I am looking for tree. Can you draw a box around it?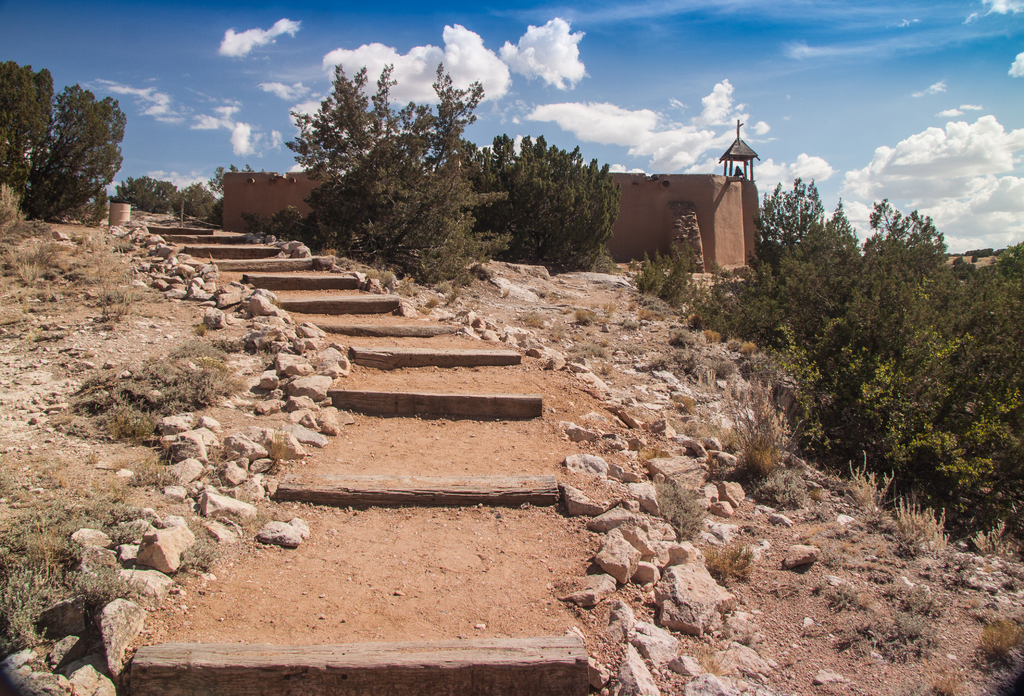
Sure, the bounding box is (x1=404, y1=60, x2=506, y2=206).
